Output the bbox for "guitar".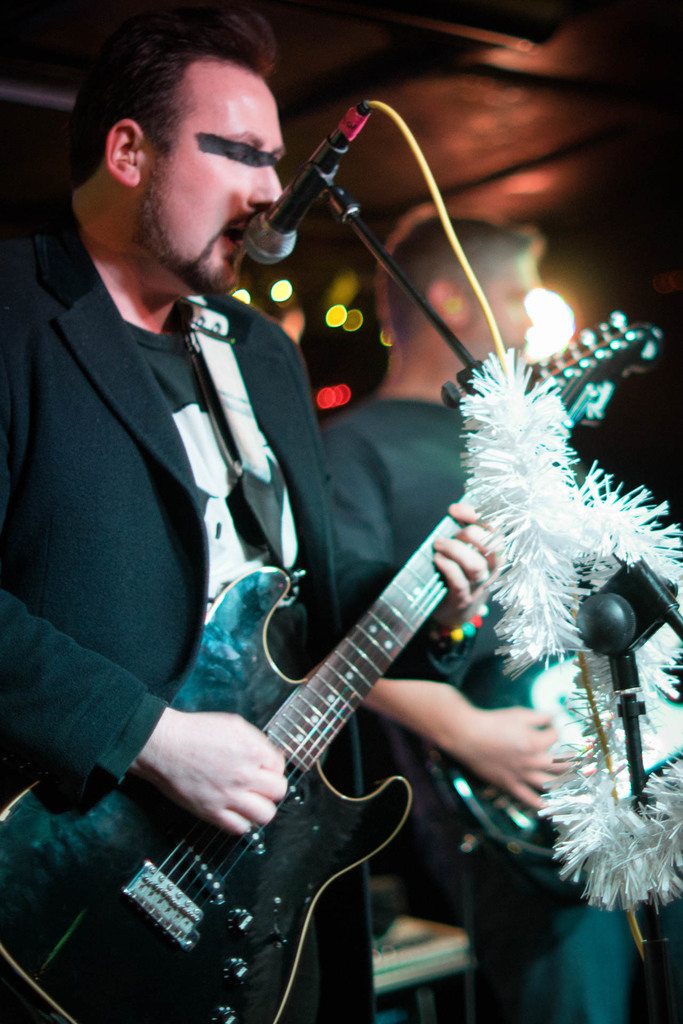
pyautogui.locateOnScreen(69, 410, 592, 985).
